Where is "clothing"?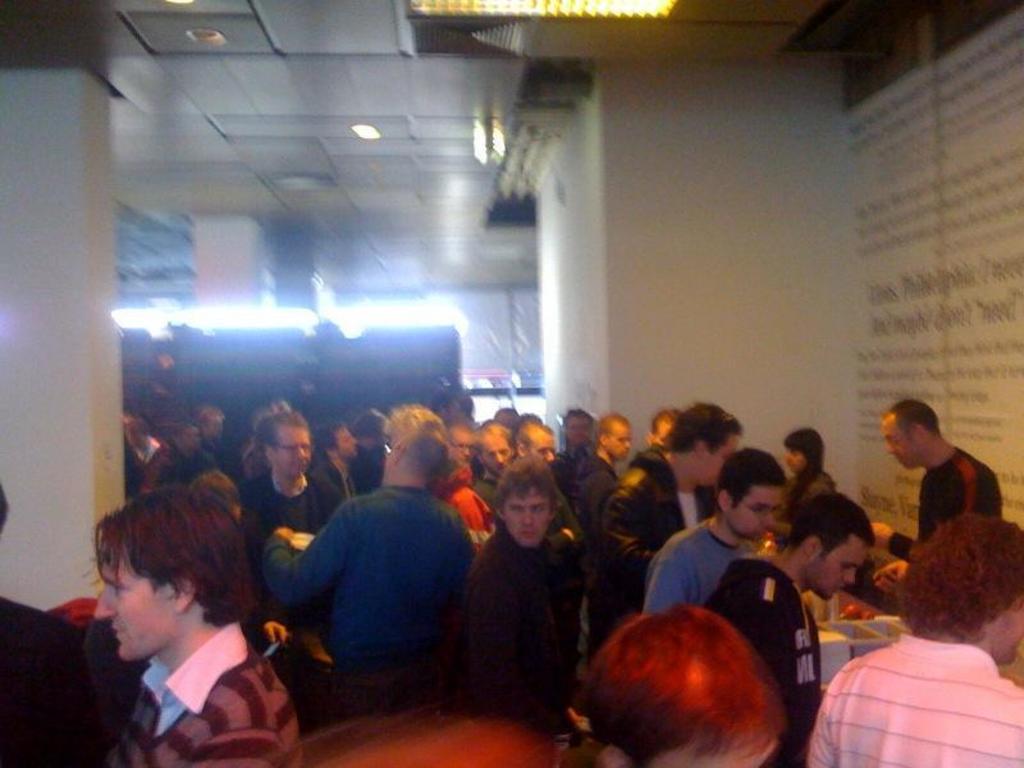
locate(818, 614, 1018, 758).
